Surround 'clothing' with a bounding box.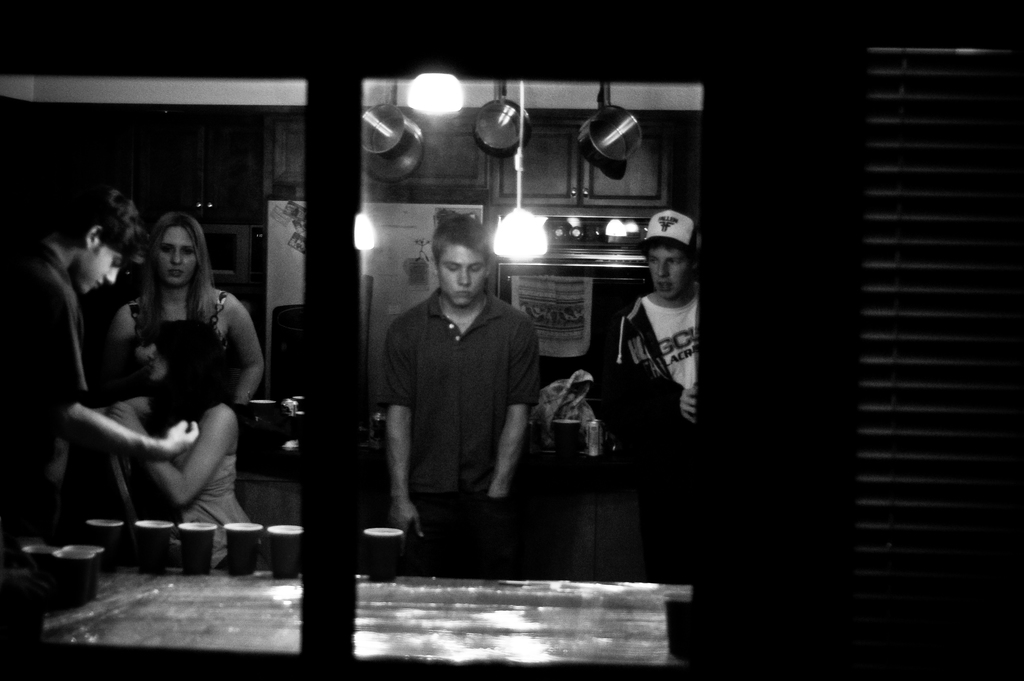
pyautogui.locateOnScreen(0, 235, 90, 534).
